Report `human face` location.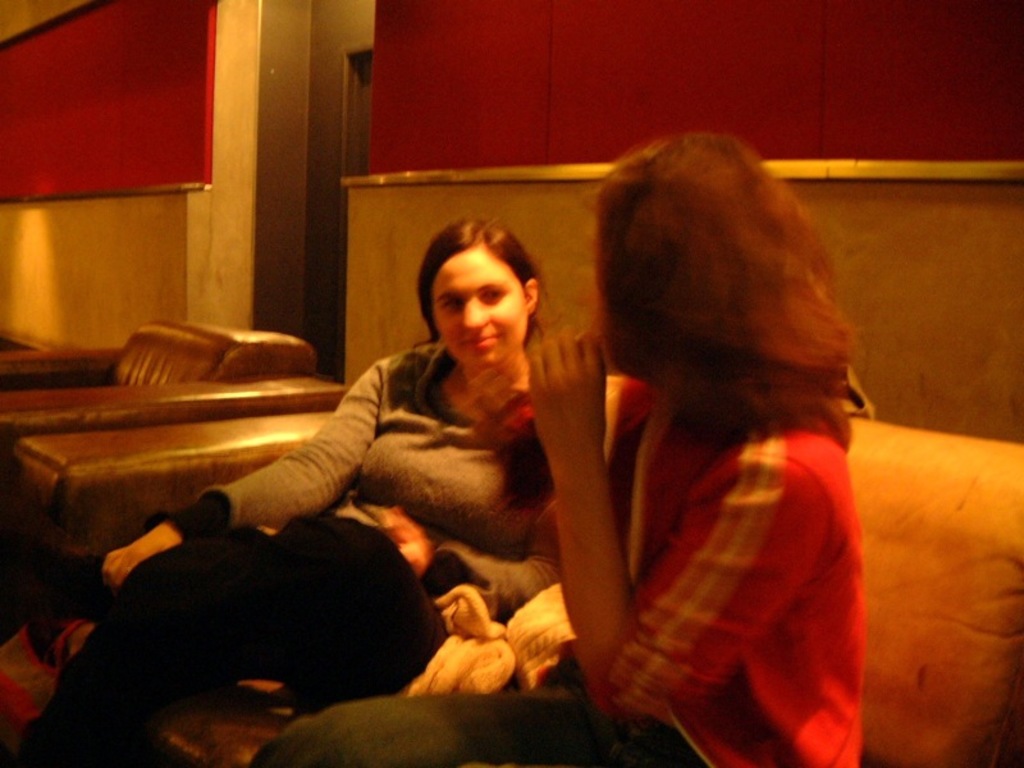
Report: BBox(419, 238, 540, 369).
